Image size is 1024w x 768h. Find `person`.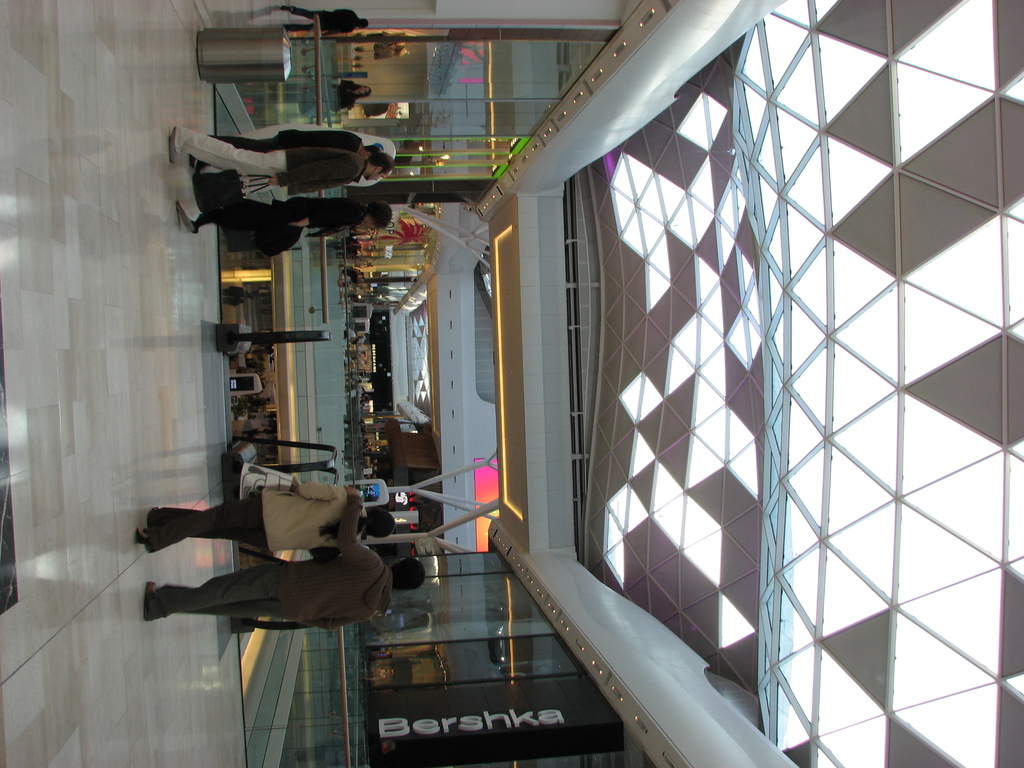
[278,6,371,35].
